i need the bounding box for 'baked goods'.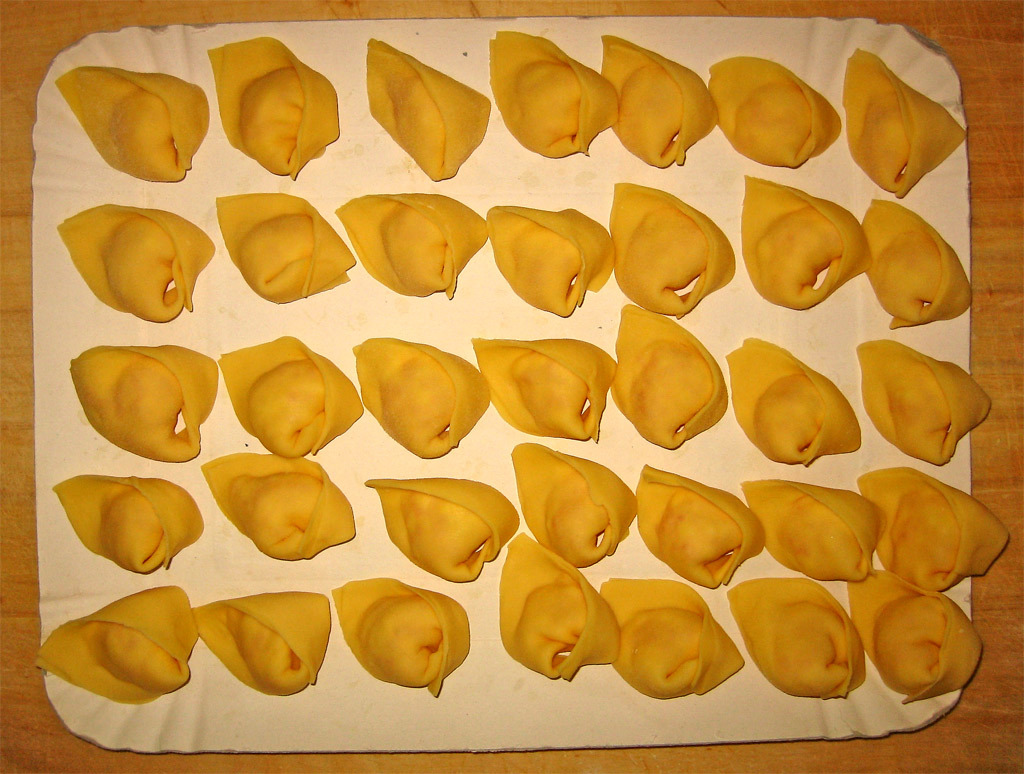
Here it is: box(707, 57, 844, 167).
